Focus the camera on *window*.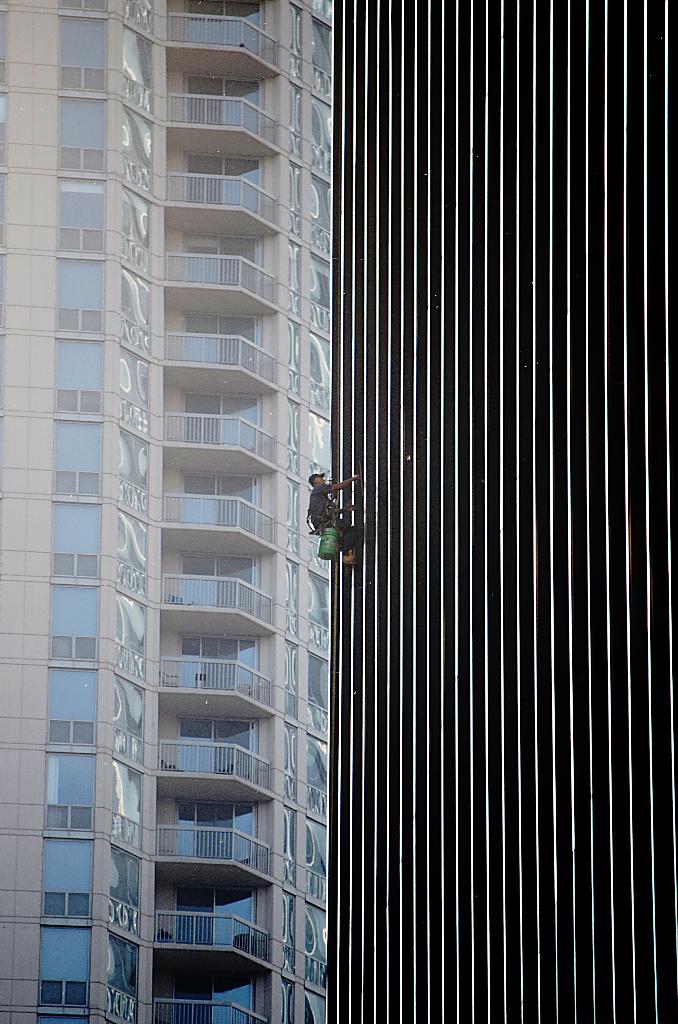
Focus region: 0:175:10:250.
